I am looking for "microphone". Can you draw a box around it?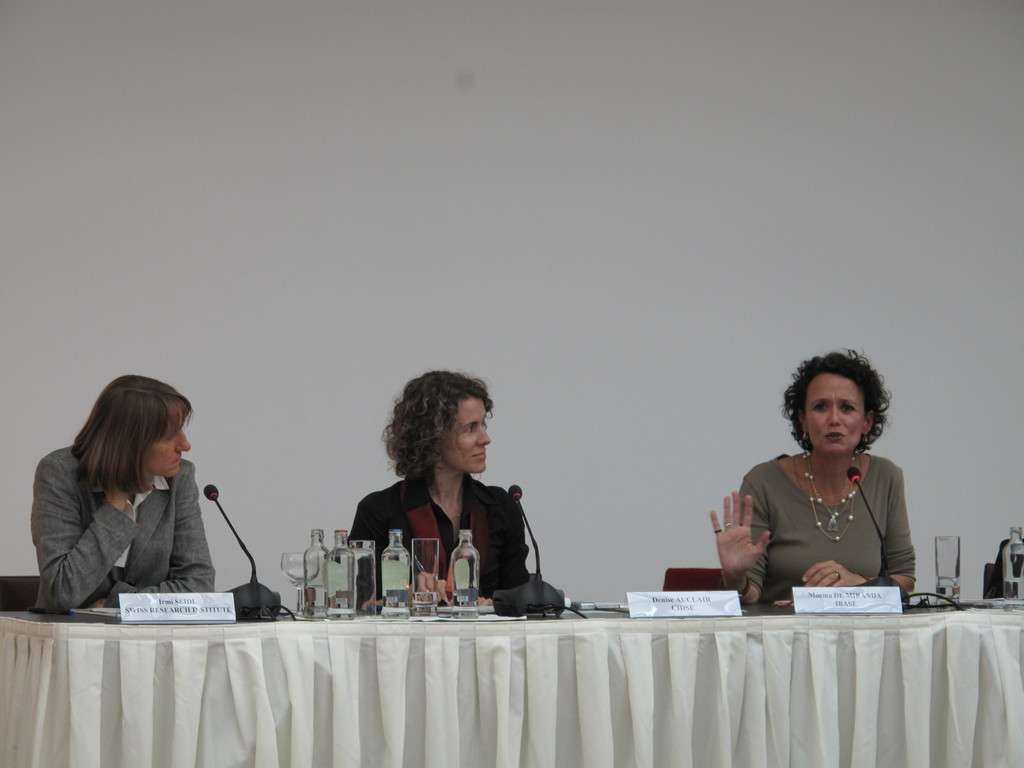
Sure, the bounding box is l=203, t=483, r=223, b=497.
